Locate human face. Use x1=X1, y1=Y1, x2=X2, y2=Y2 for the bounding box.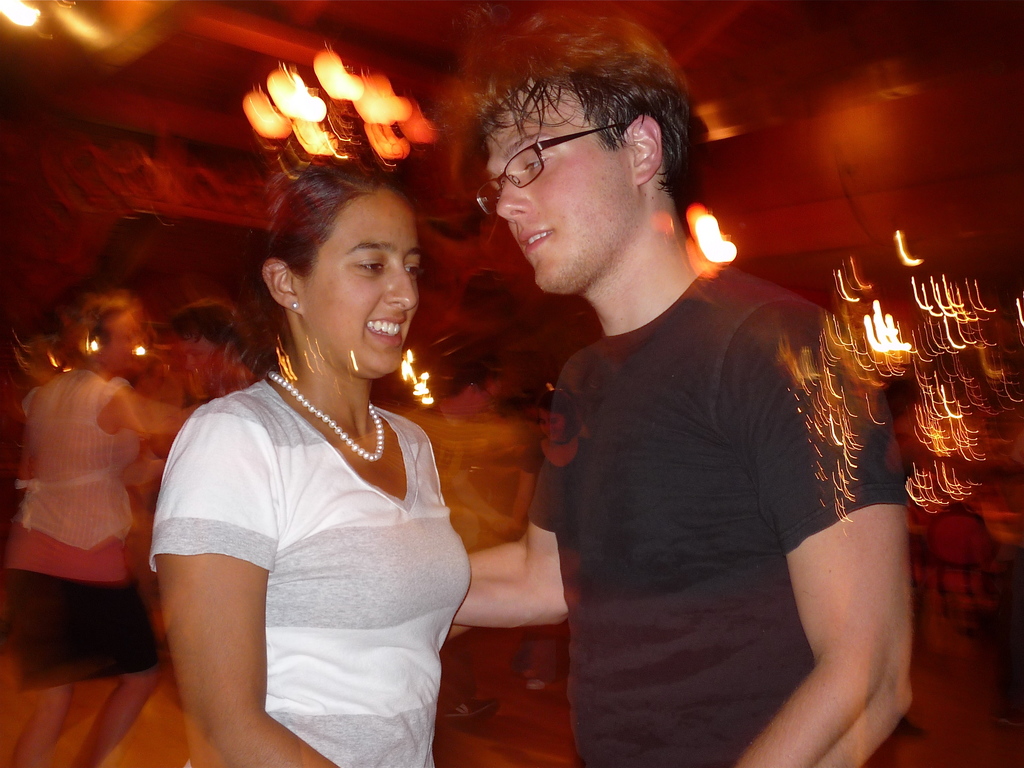
x1=481, y1=93, x2=634, y2=294.
